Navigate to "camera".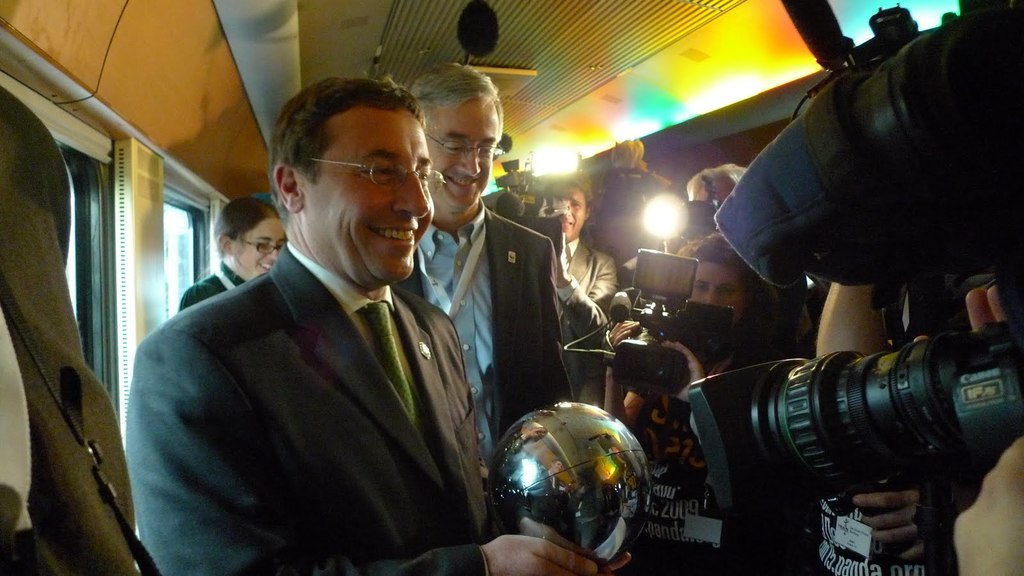
Navigation target: select_region(695, 307, 1023, 516).
